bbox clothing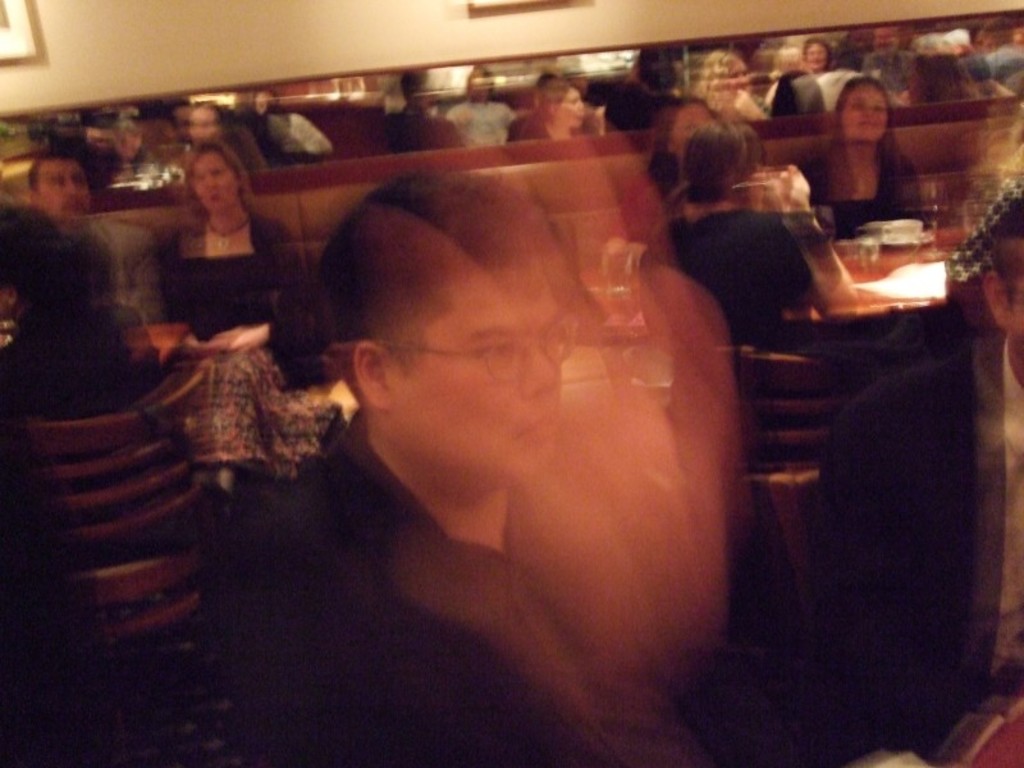
box(673, 209, 824, 362)
